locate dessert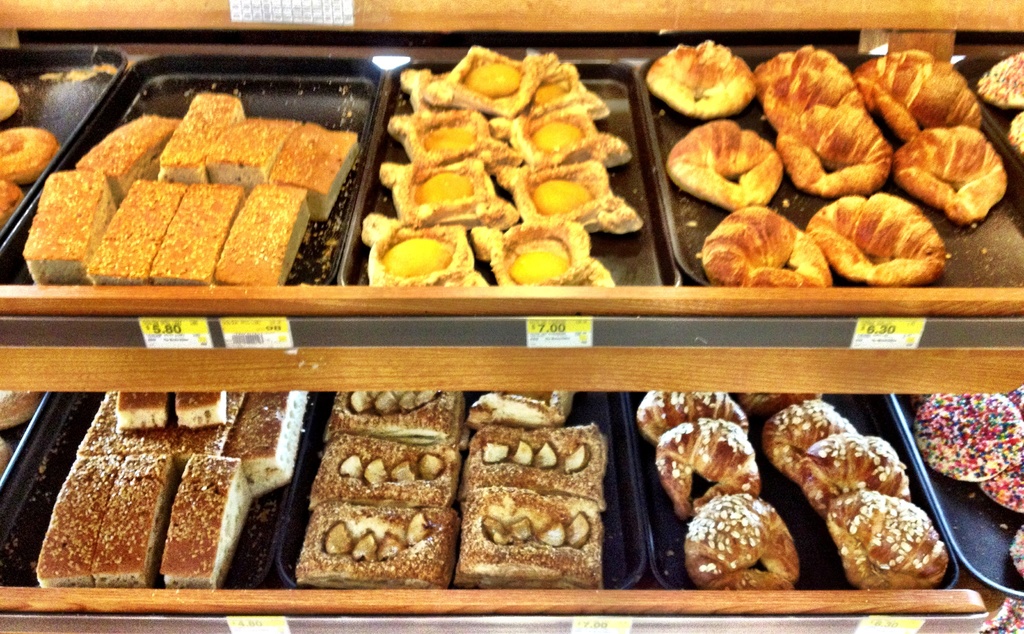
crop(666, 119, 781, 205)
